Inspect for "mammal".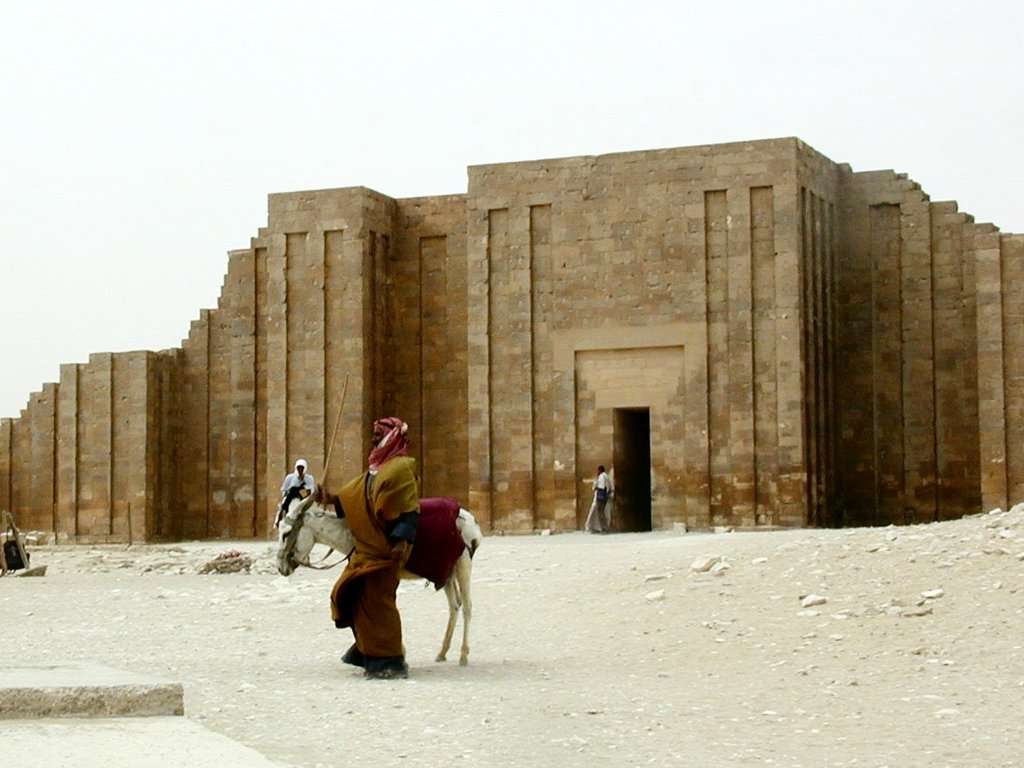
Inspection: <bbox>310, 410, 421, 666</bbox>.
